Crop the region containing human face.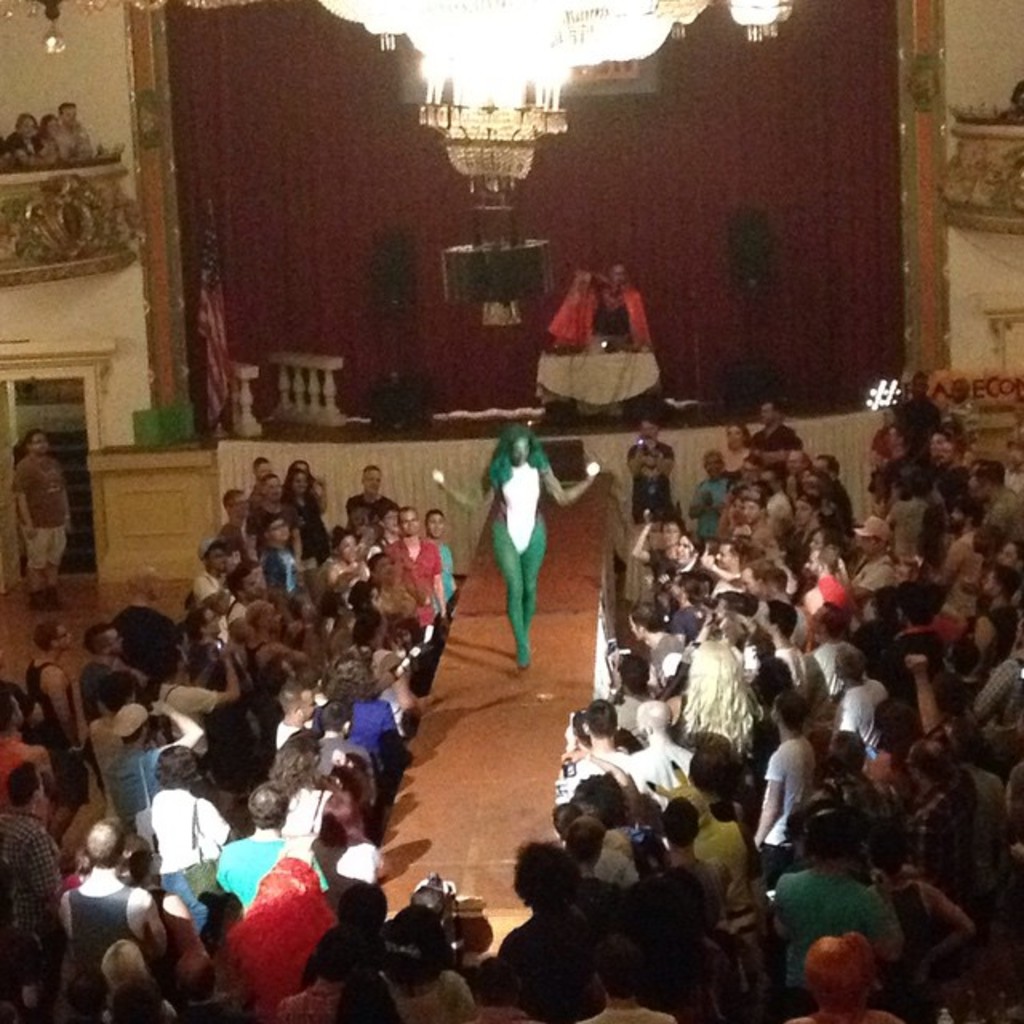
Crop region: (x1=429, y1=515, x2=446, y2=536).
